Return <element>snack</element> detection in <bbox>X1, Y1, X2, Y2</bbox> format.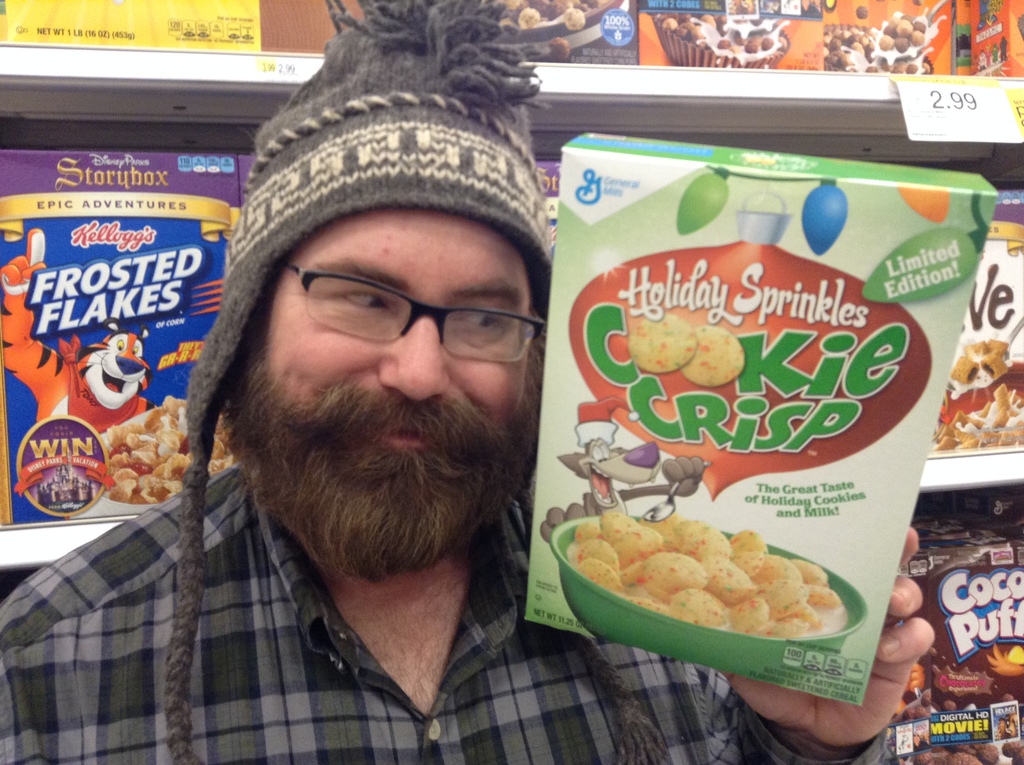
<bbox>680, 323, 759, 391</bbox>.
